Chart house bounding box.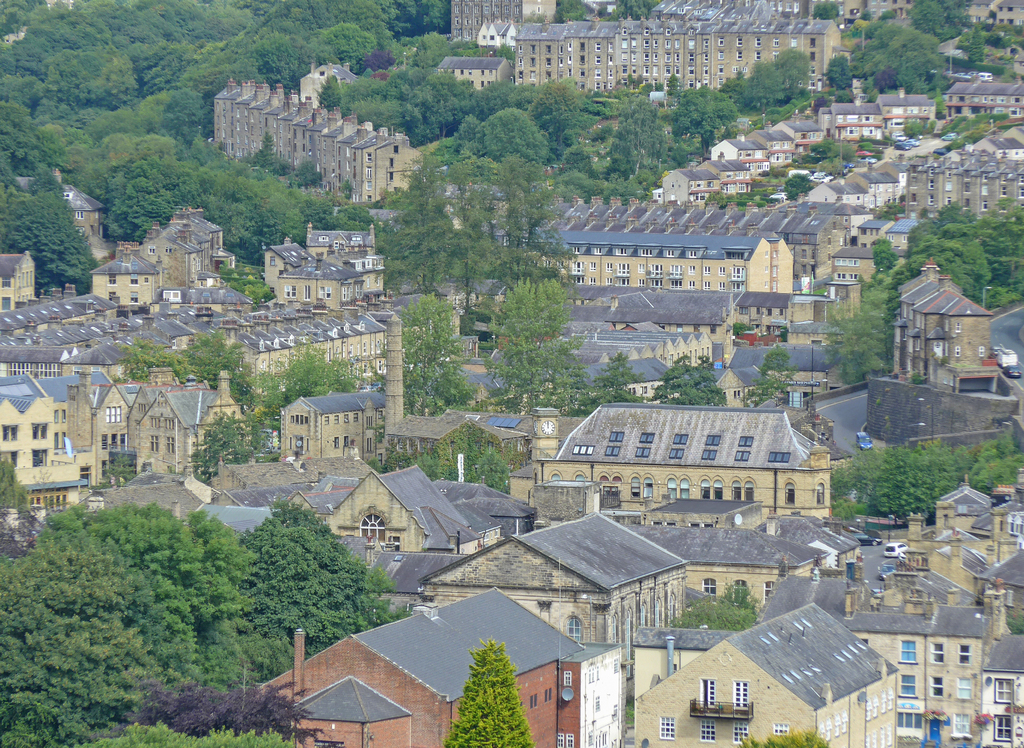
Charted: 682:156:724:194.
